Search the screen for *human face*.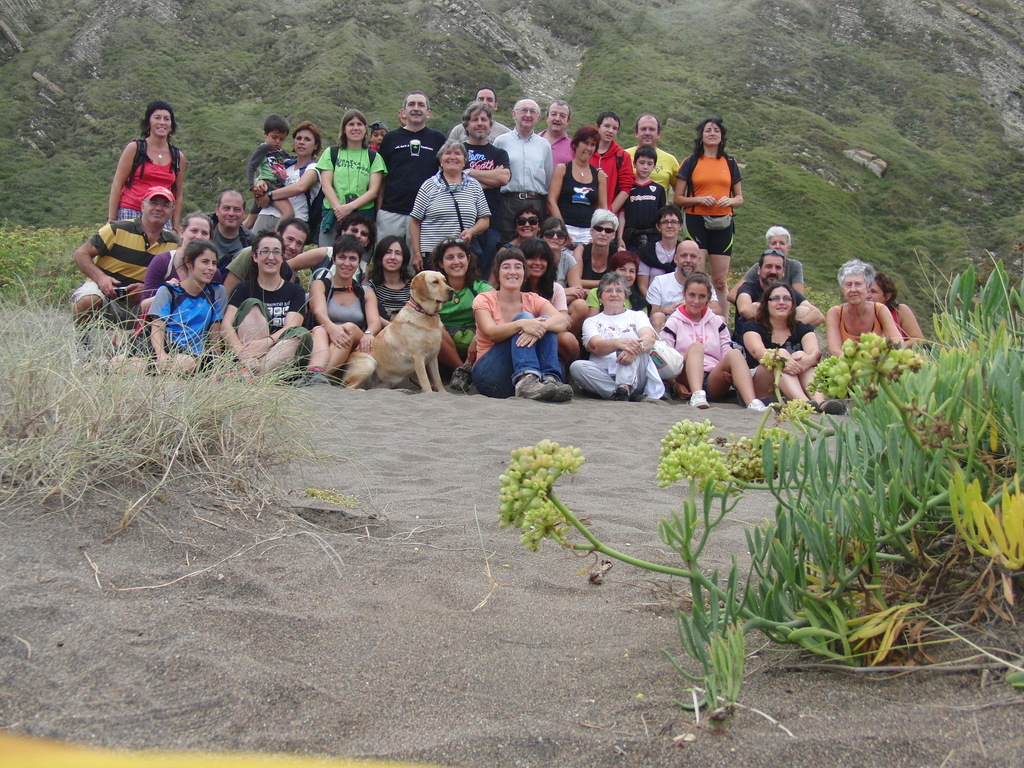
Found at [615, 261, 635, 285].
